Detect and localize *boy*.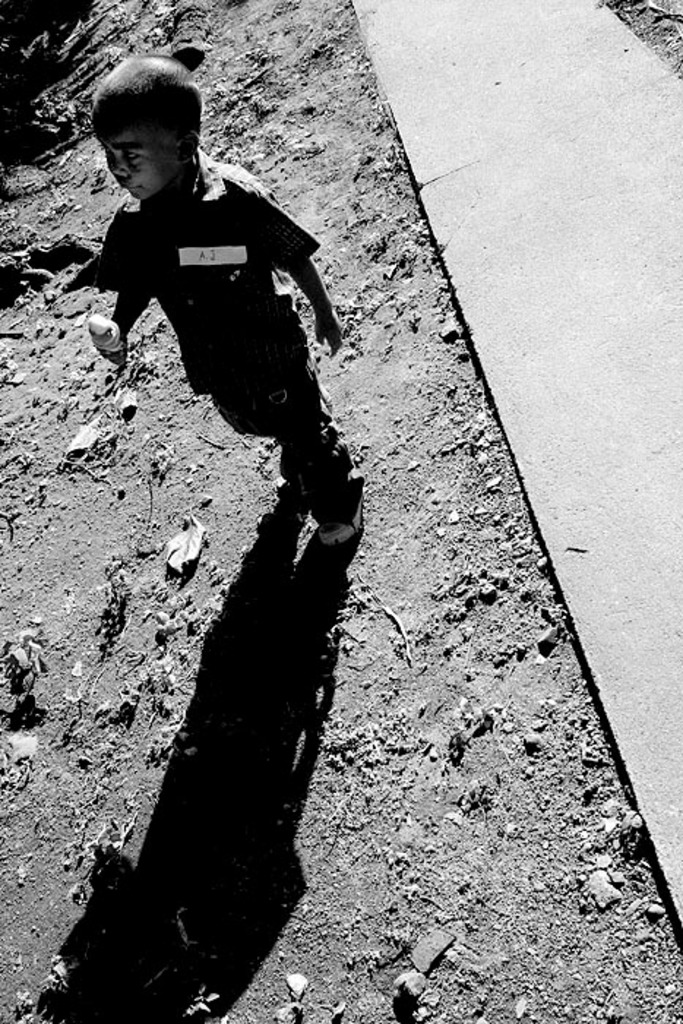
Localized at region(91, 54, 351, 537).
